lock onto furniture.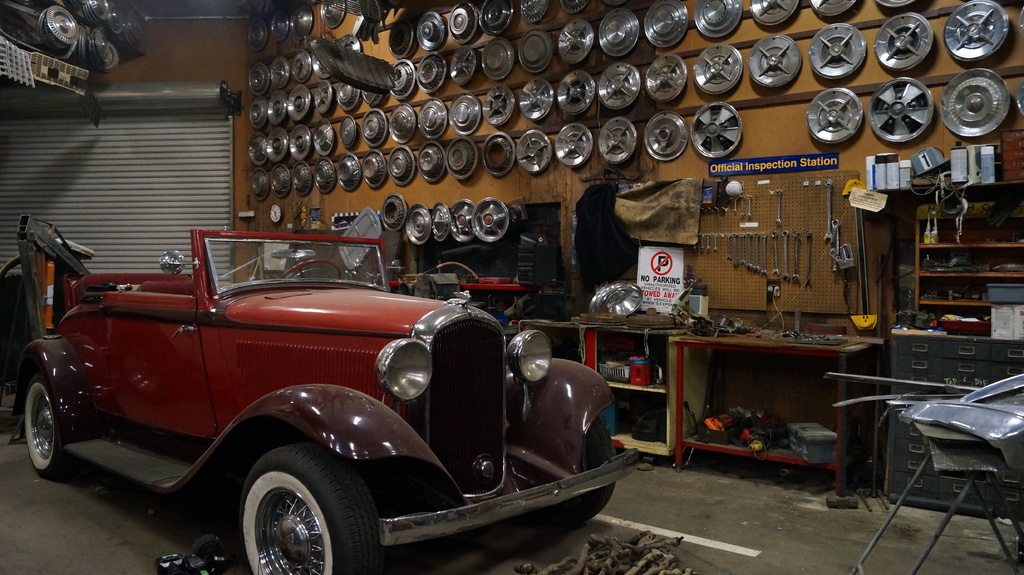
Locked: [x1=668, y1=332, x2=878, y2=493].
